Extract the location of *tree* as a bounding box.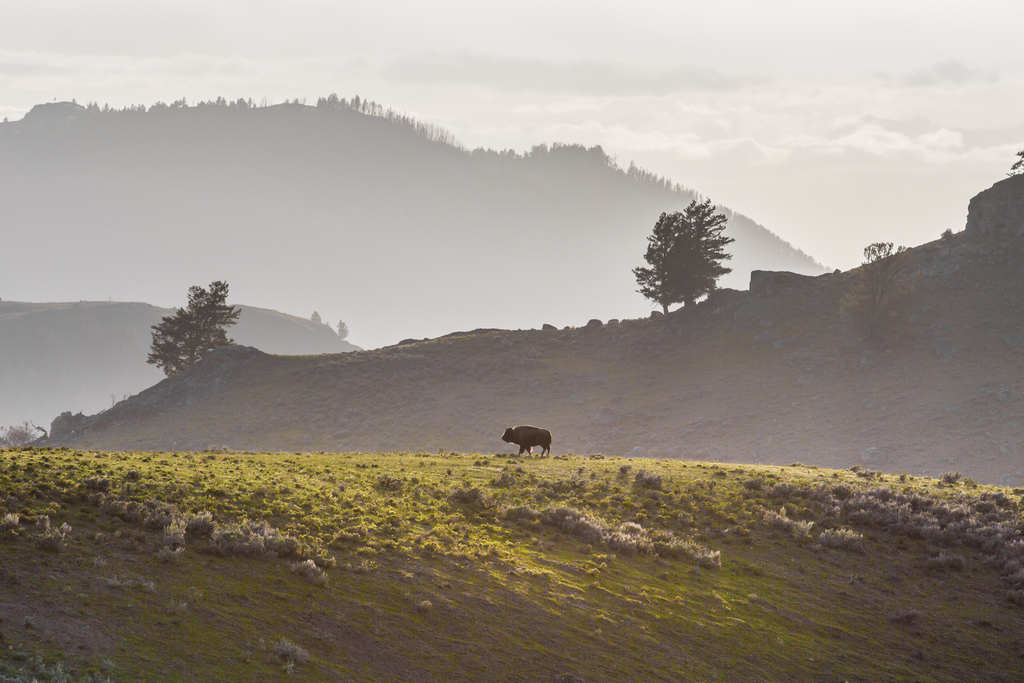
pyautogui.locateOnScreen(334, 315, 349, 340).
